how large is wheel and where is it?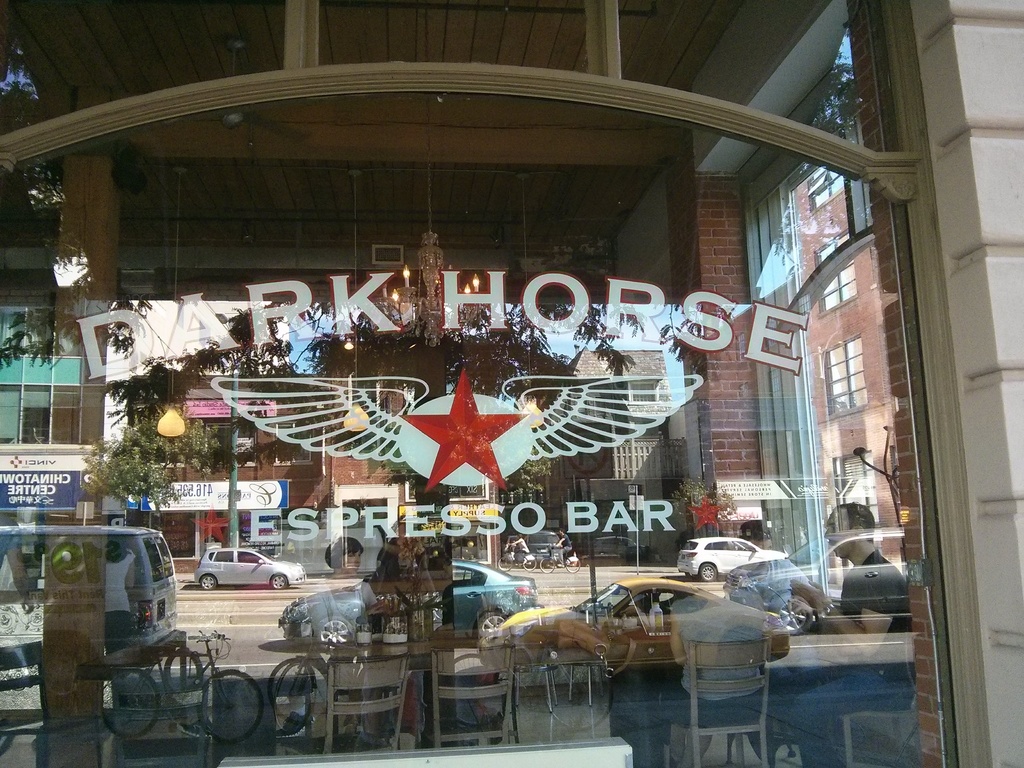
Bounding box: rect(541, 556, 556, 573).
